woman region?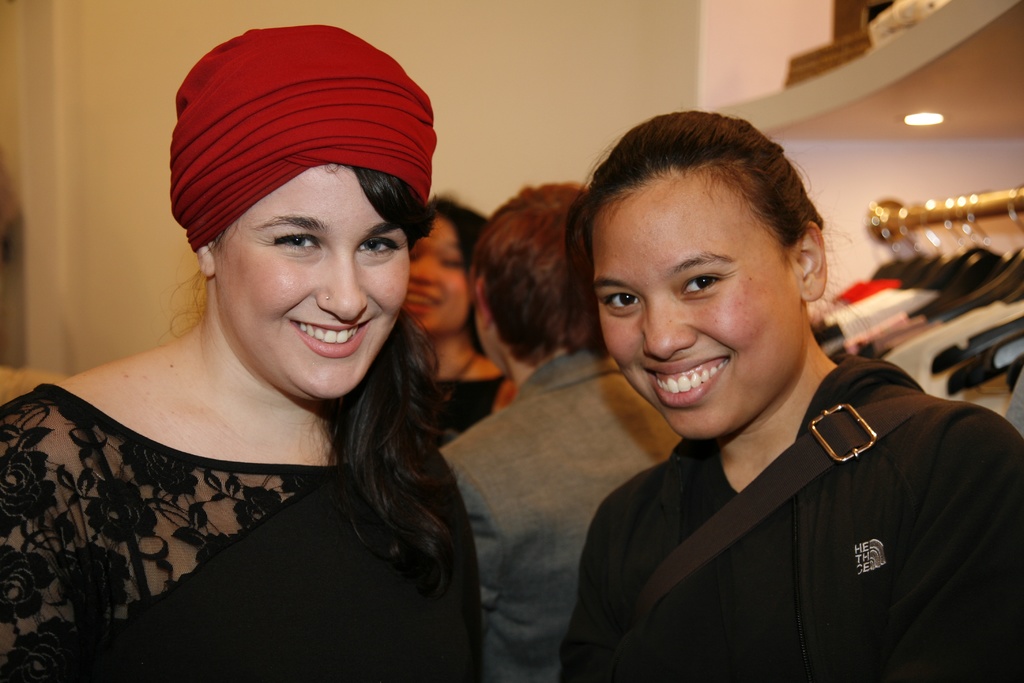
19,48,515,682
